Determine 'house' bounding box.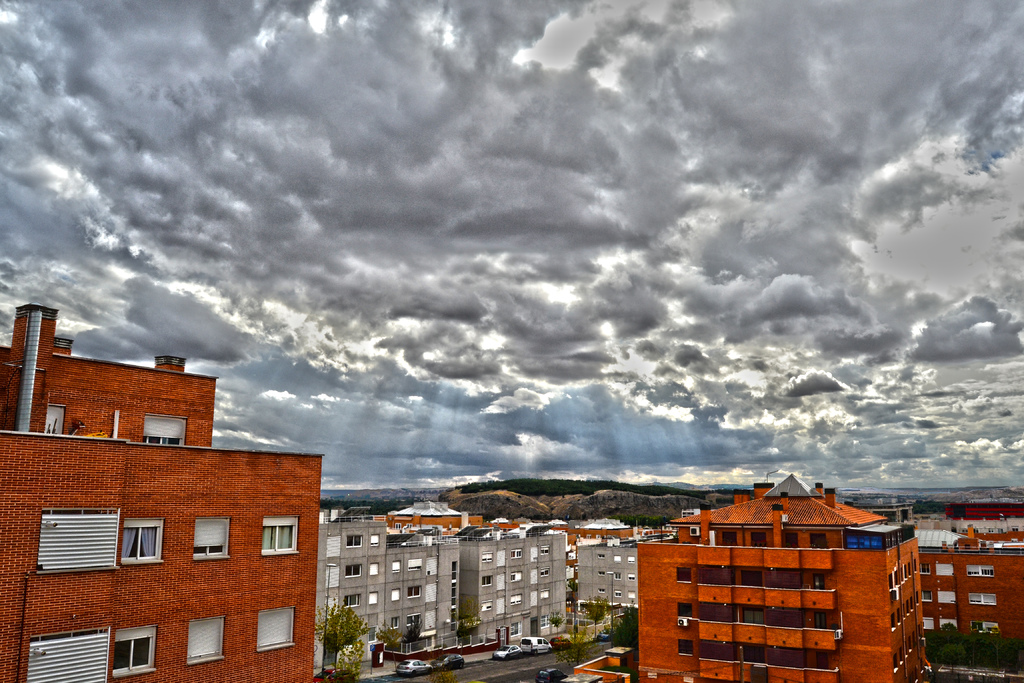
Determined: {"x1": 0, "y1": 325, "x2": 361, "y2": 655}.
